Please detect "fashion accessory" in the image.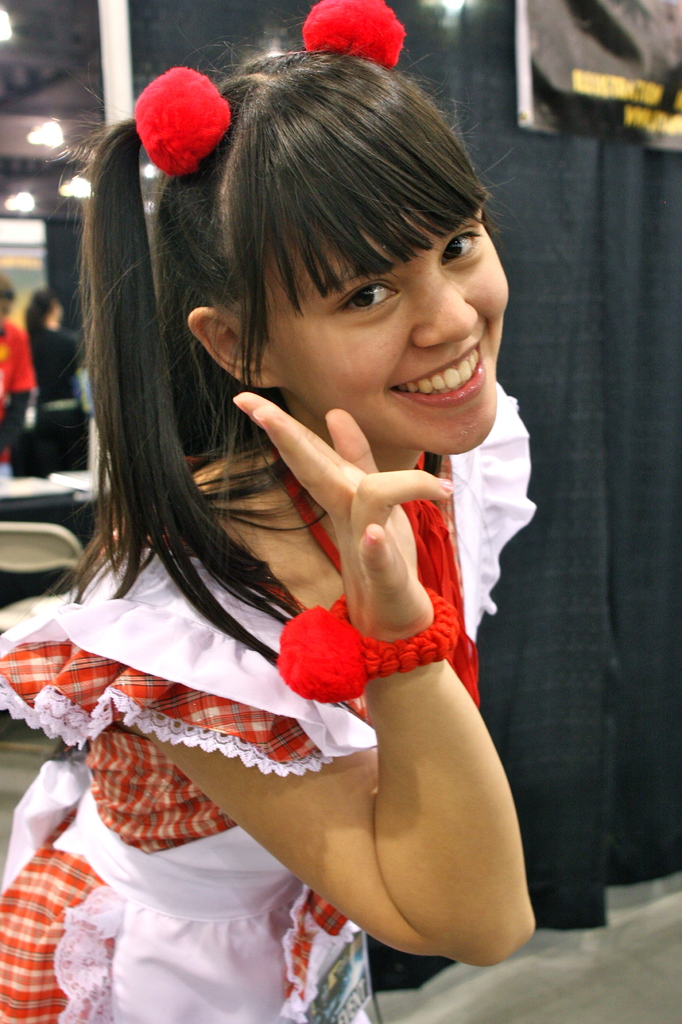
277,579,468,706.
